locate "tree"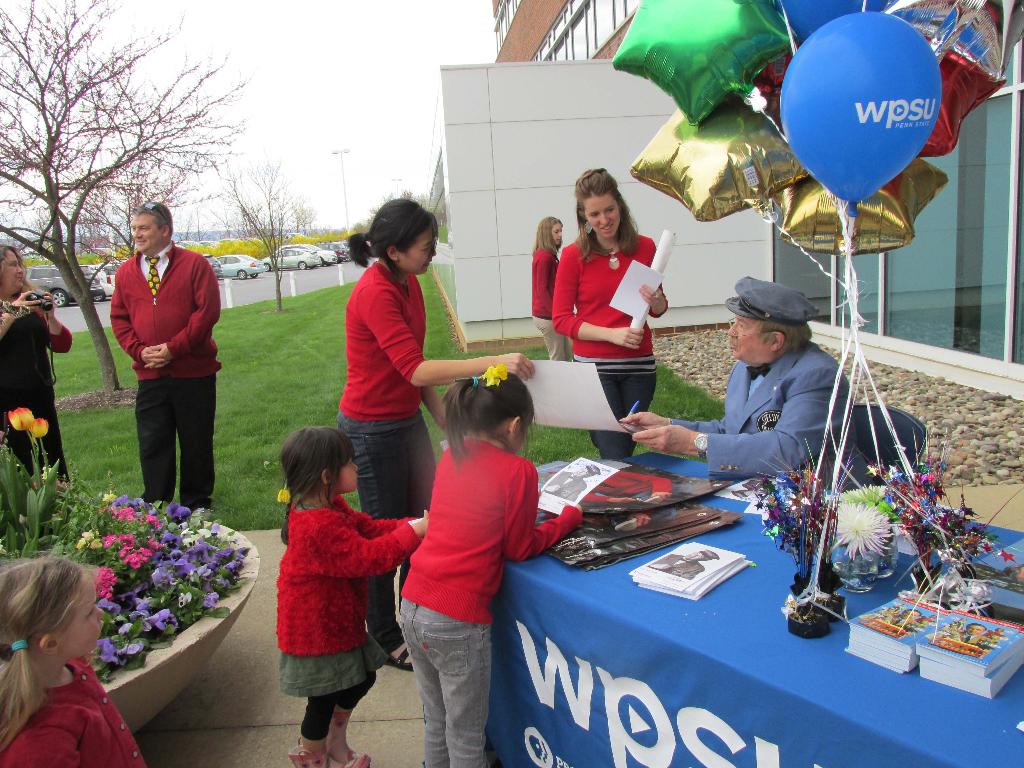
select_region(204, 154, 307, 319)
